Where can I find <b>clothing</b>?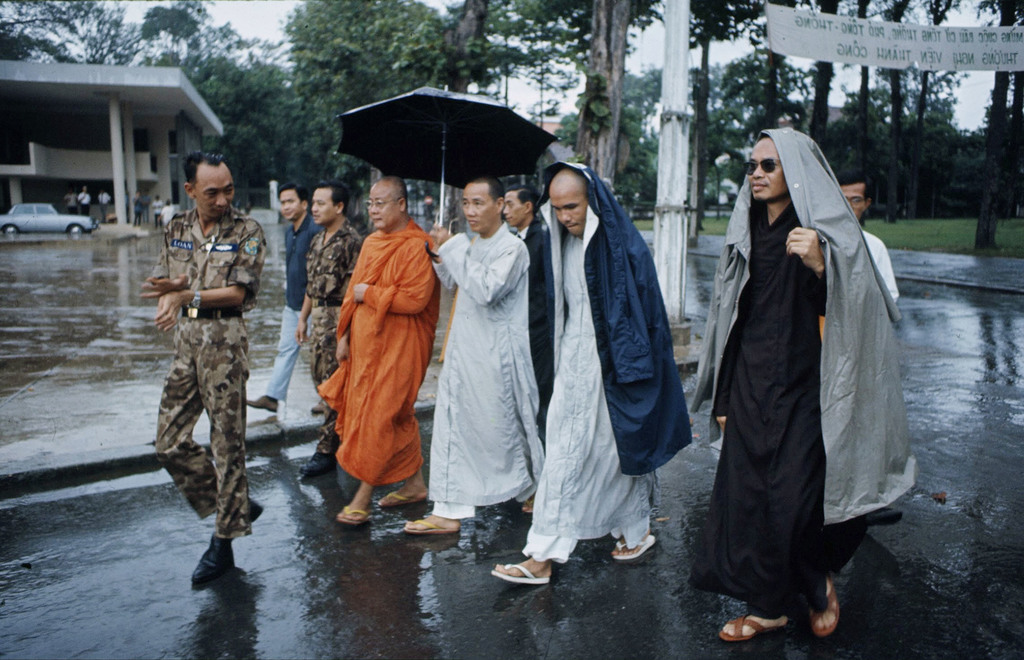
You can find it at 97 189 113 221.
